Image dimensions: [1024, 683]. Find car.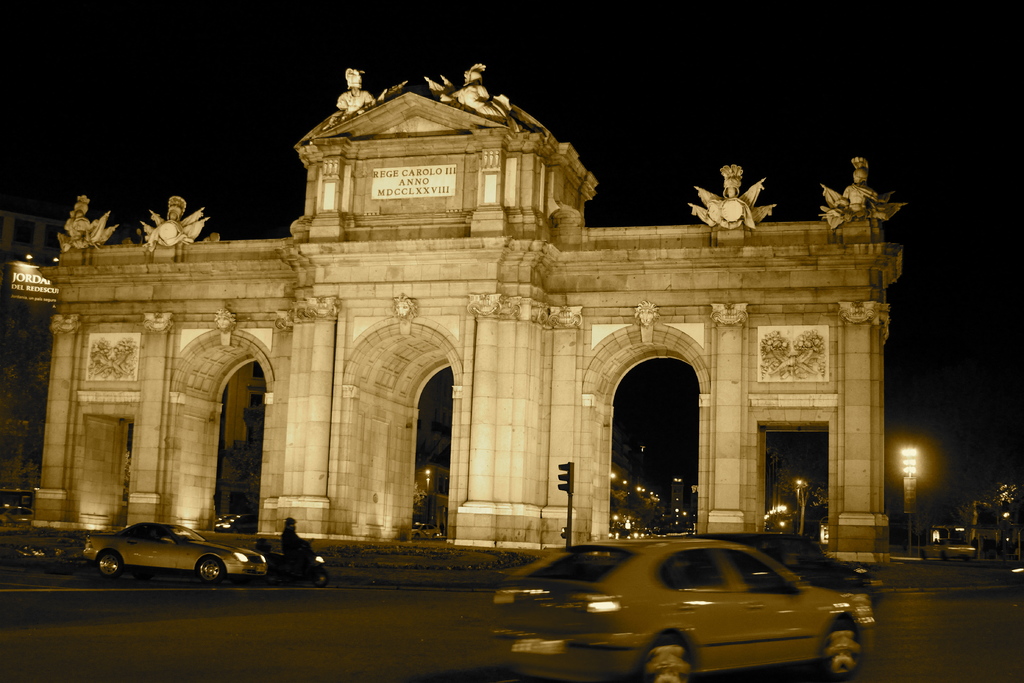
x1=75 y1=527 x2=284 y2=584.
